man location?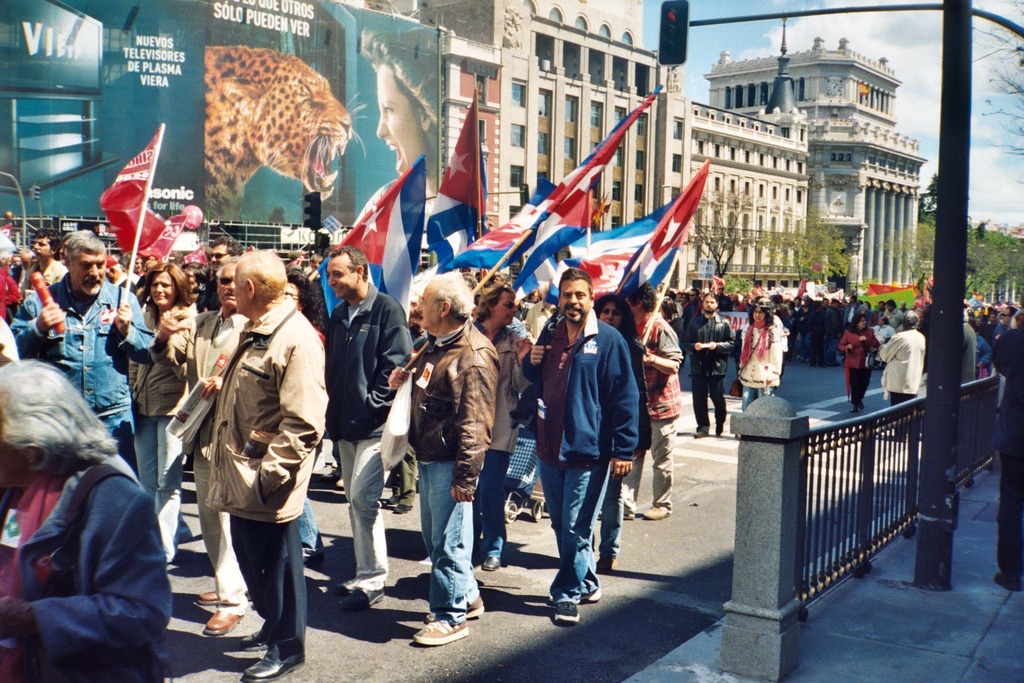
(x1=0, y1=359, x2=169, y2=682)
